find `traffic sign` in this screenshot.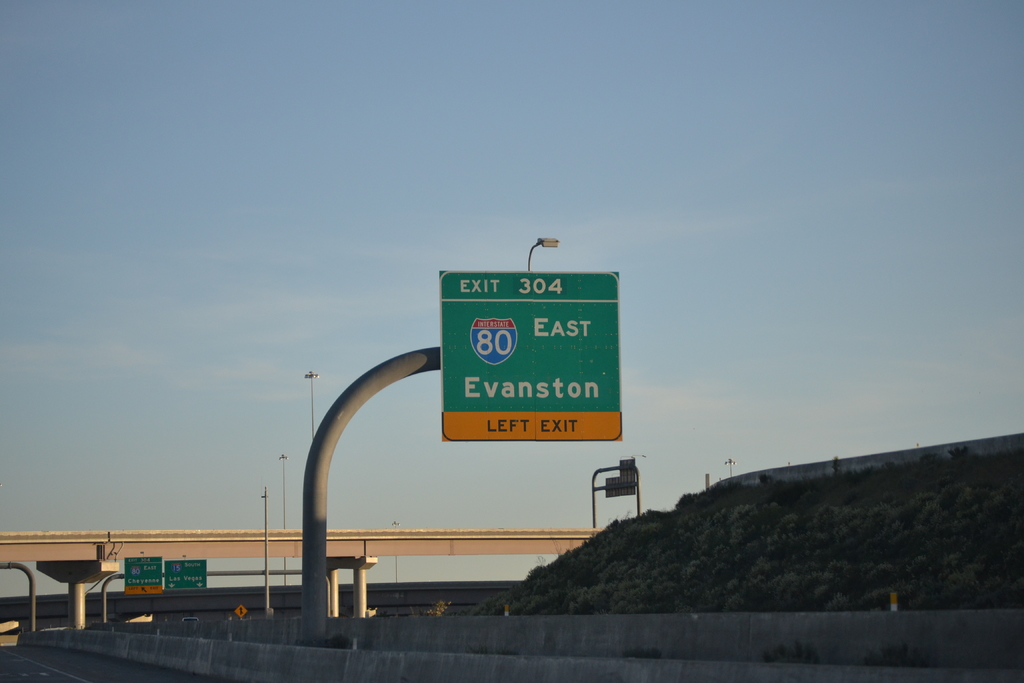
The bounding box for `traffic sign` is bbox(164, 561, 207, 592).
